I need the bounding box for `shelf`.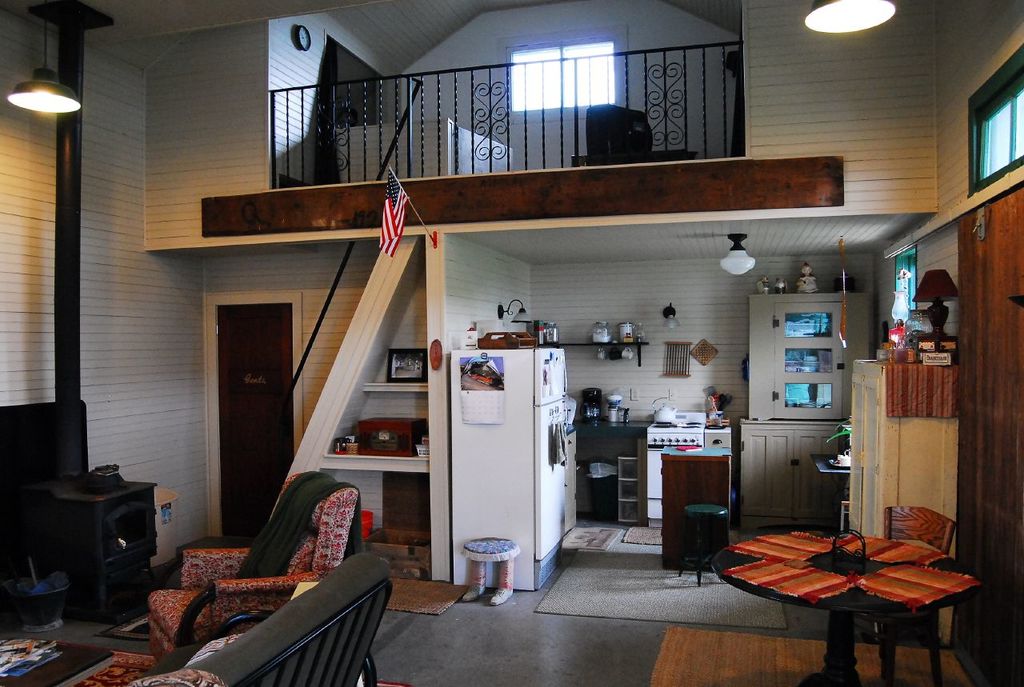
Here it is: (321, 397, 430, 480).
